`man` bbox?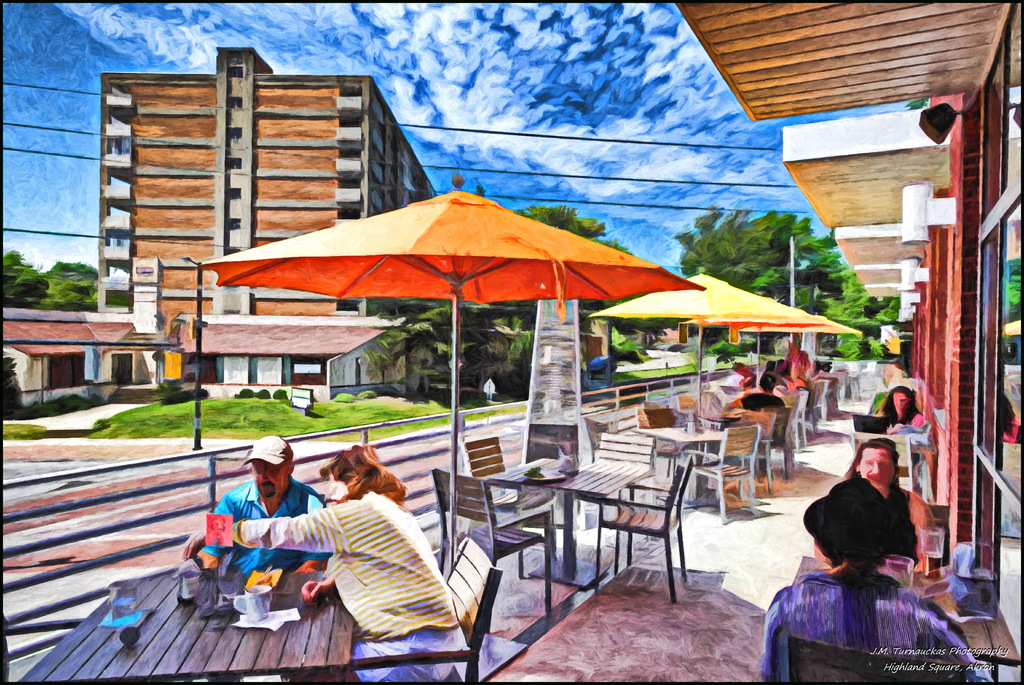
bbox=[182, 433, 334, 573]
